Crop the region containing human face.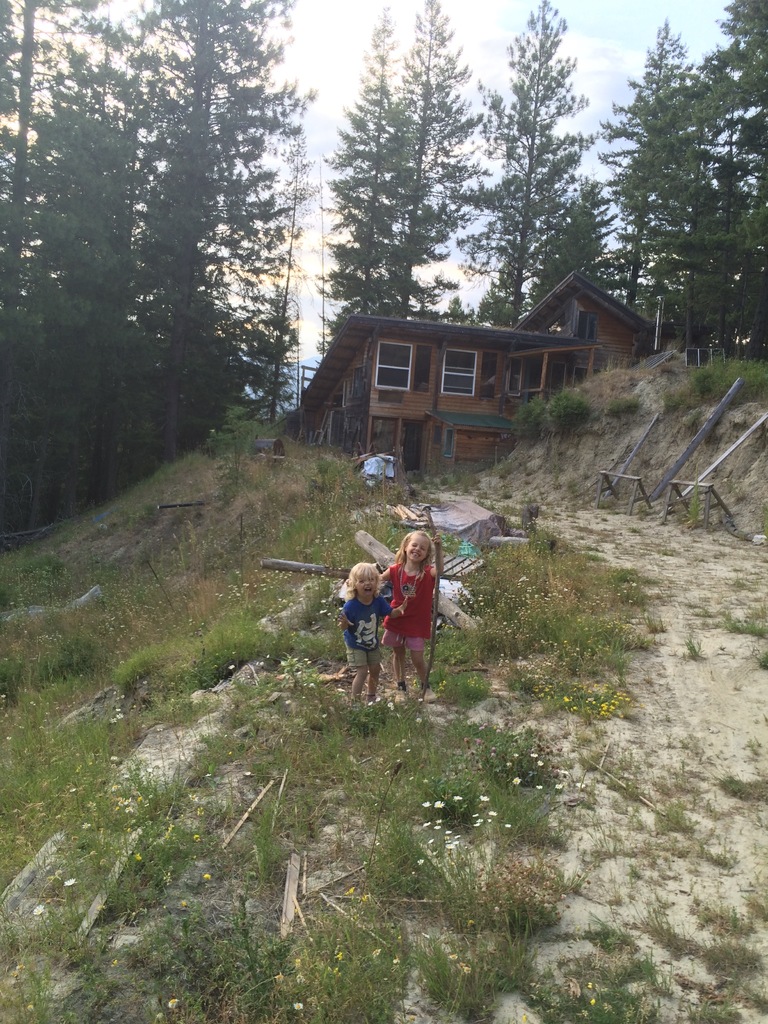
Crop region: crop(359, 579, 374, 596).
